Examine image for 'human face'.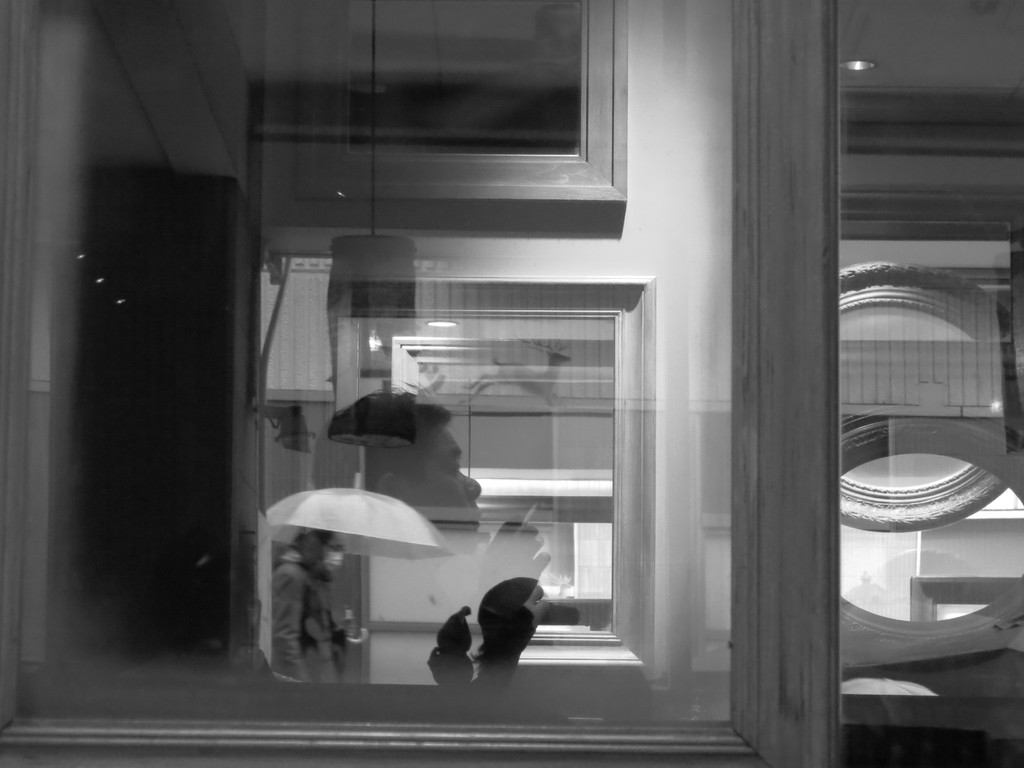
Examination result: x1=408 y1=424 x2=479 y2=547.
